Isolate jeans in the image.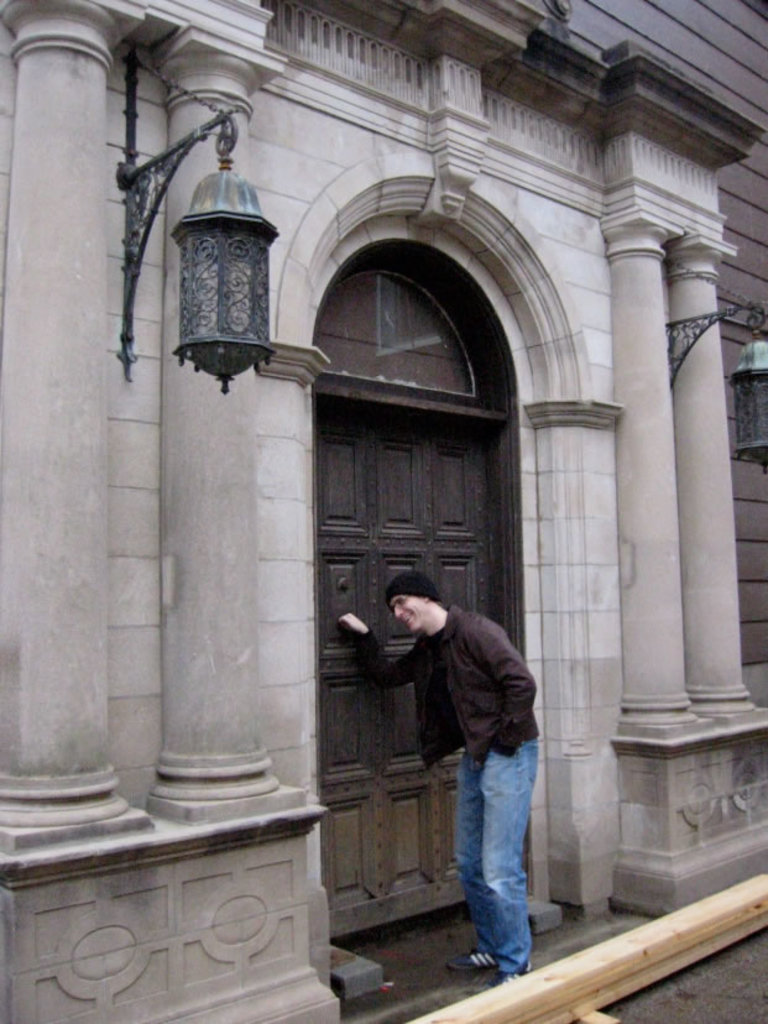
Isolated region: box=[439, 733, 545, 992].
